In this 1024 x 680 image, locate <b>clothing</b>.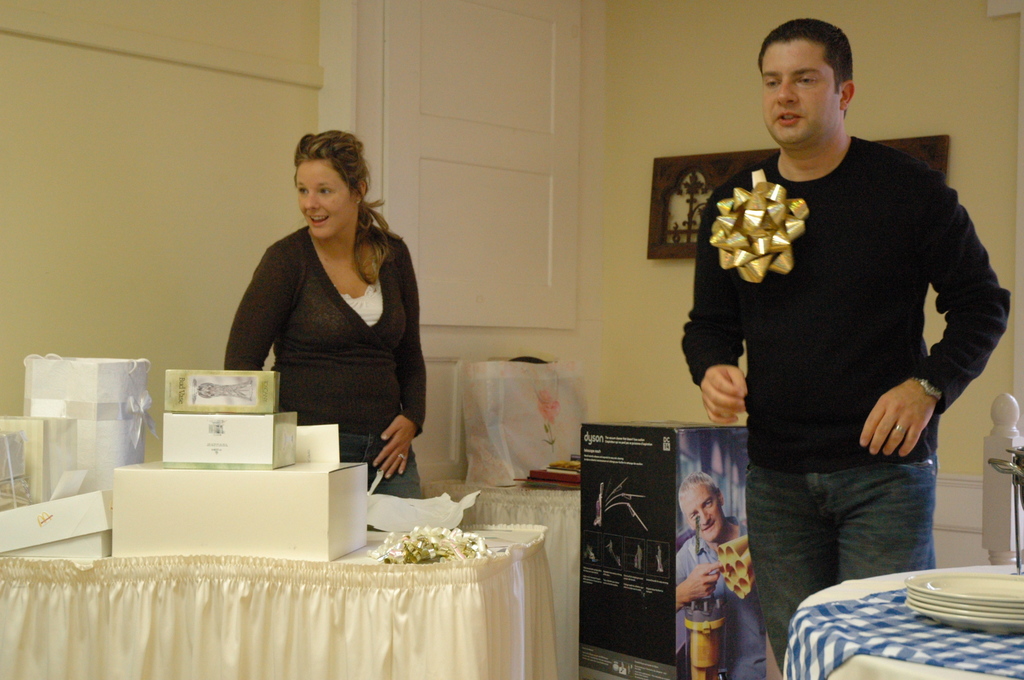
Bounding box: 678,515,765,679.
